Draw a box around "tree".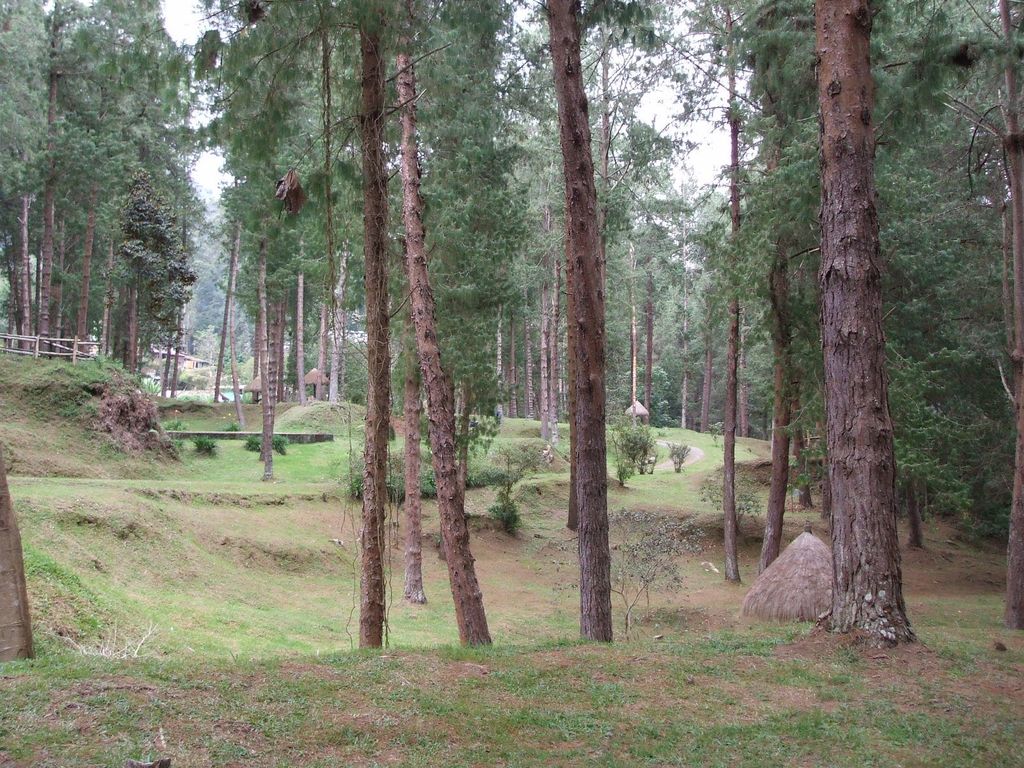
(x1=907, y1=468, x2=927, y2=546).
